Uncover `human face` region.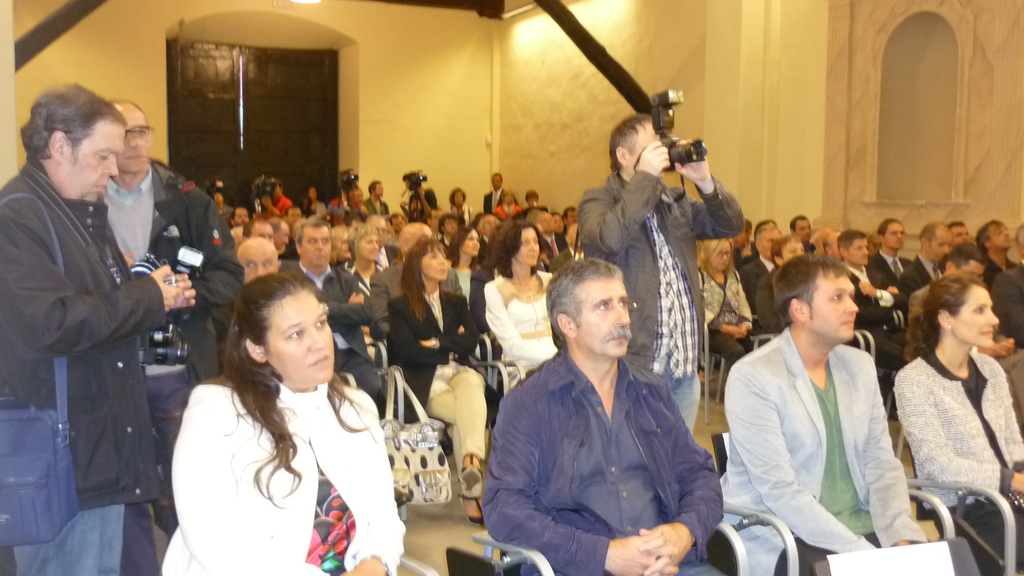
Uncovered: (418,250,448,282).
